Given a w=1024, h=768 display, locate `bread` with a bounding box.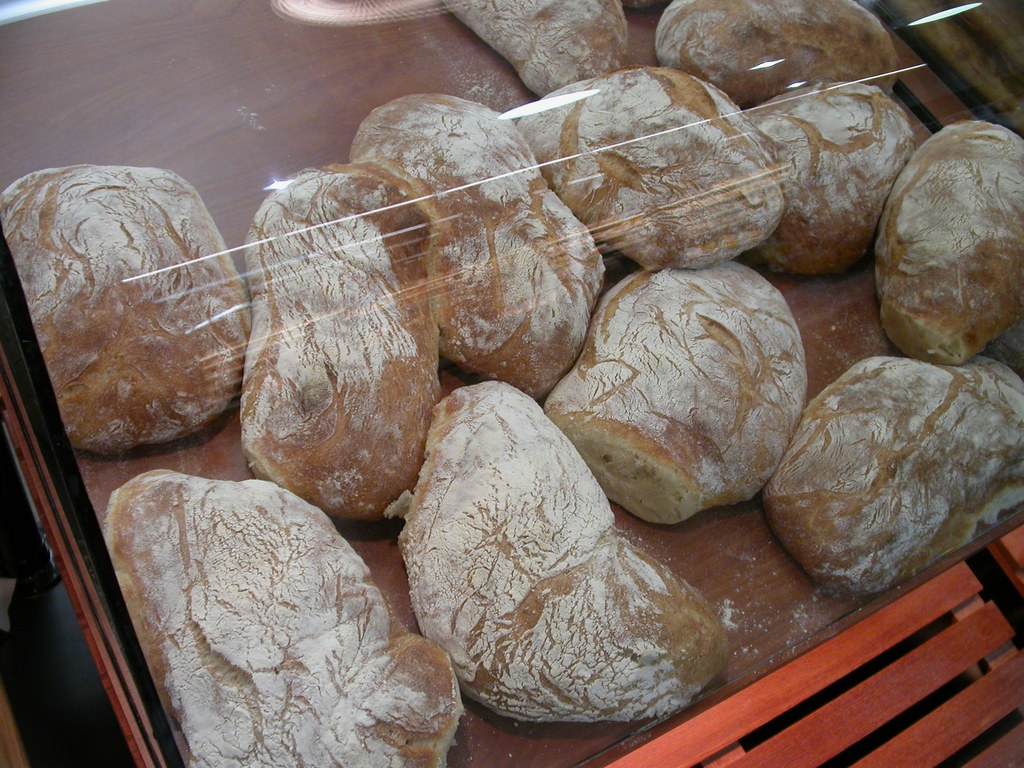
Located: 3:160:262:459.
